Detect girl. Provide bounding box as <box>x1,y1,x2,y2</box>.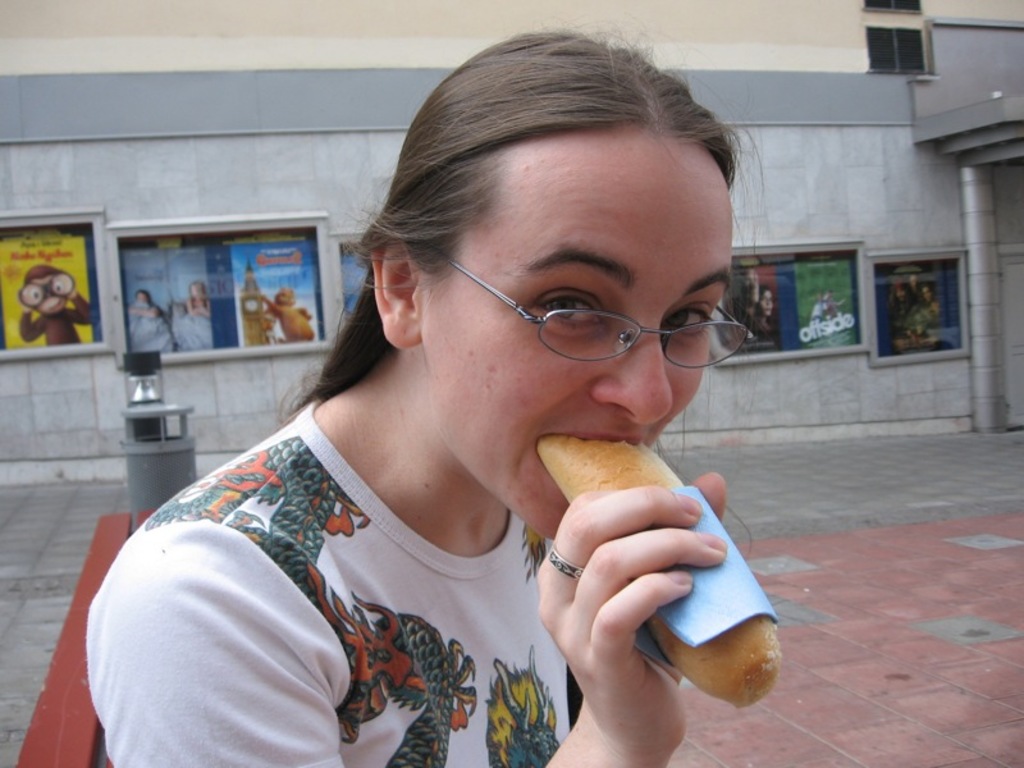
<box>84,17,763,767</box>.
